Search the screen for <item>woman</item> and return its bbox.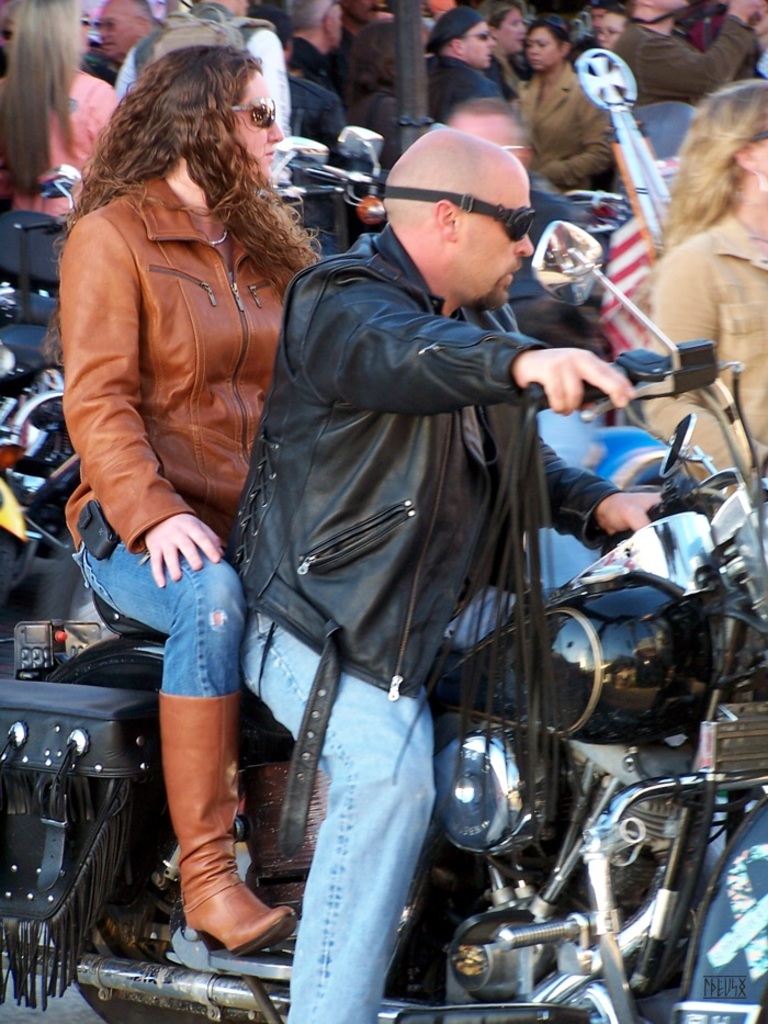
Found: bbox(630, 75, 767, 525).
